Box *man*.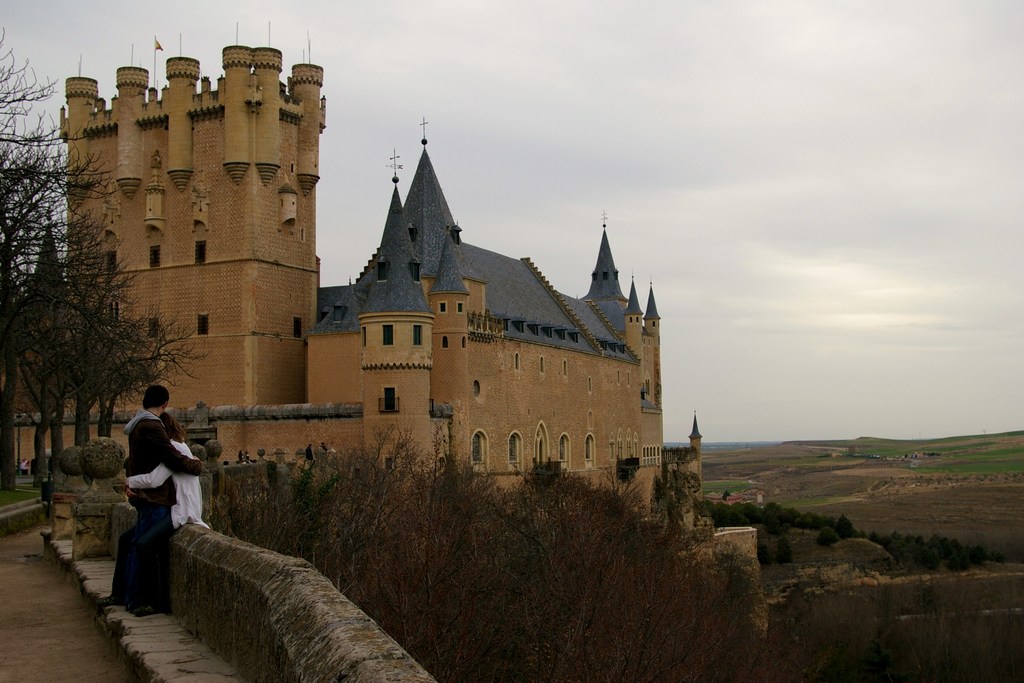
{"x1": 116, "y1": 392, "x2": 200, "y2": 585}.
